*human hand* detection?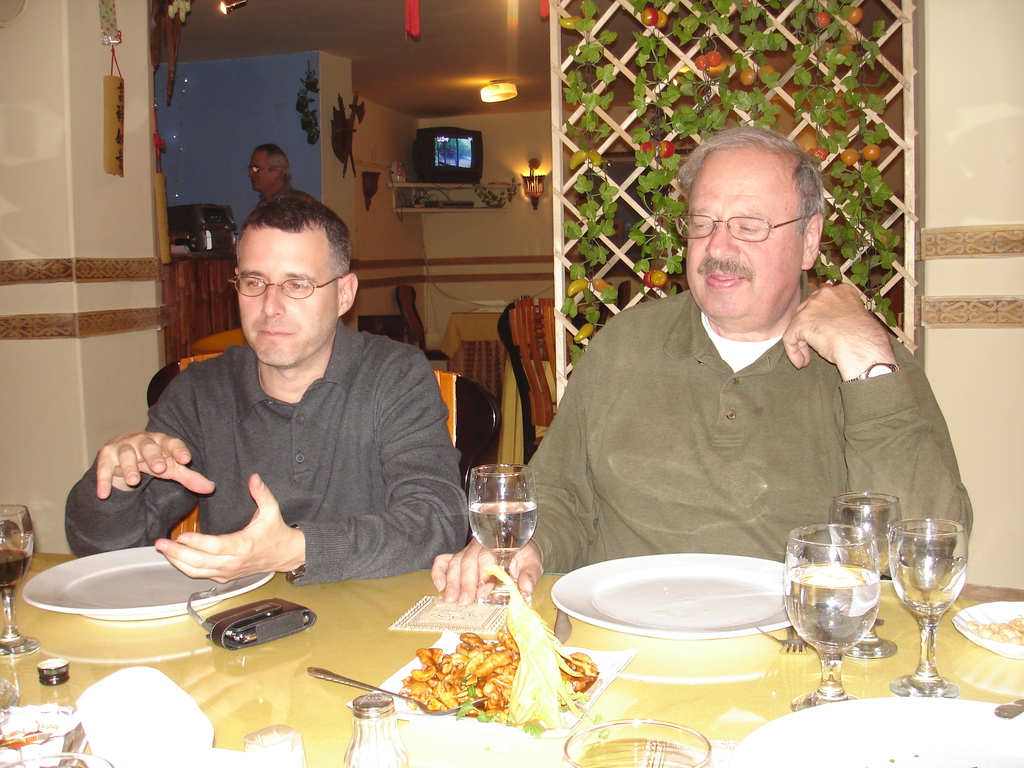
778/281/892/374
